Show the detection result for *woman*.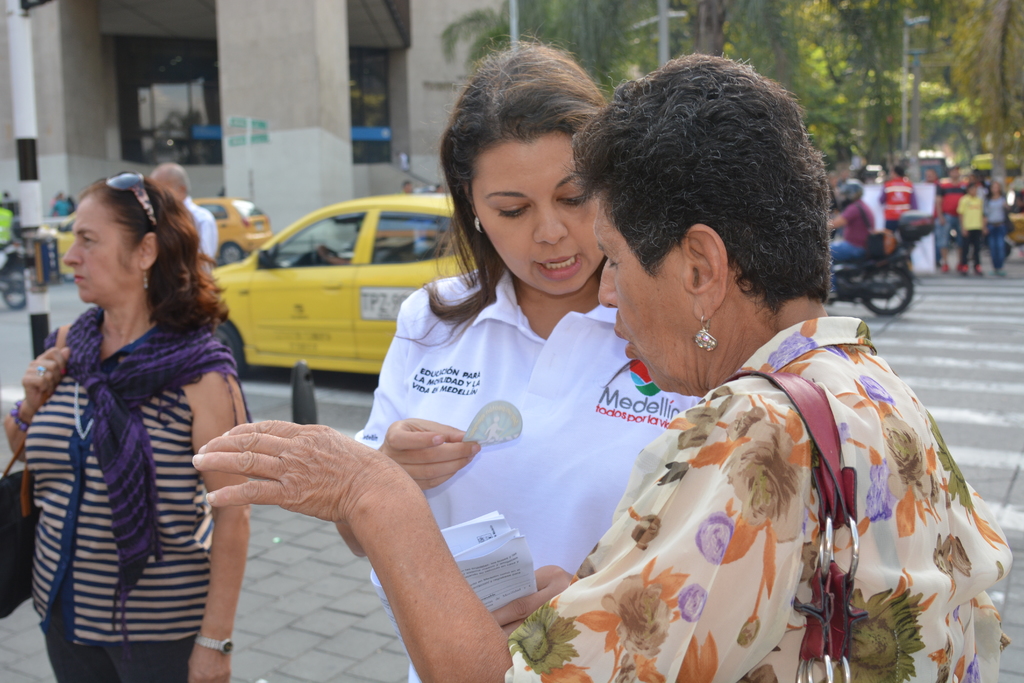
192,53,1012,679.
